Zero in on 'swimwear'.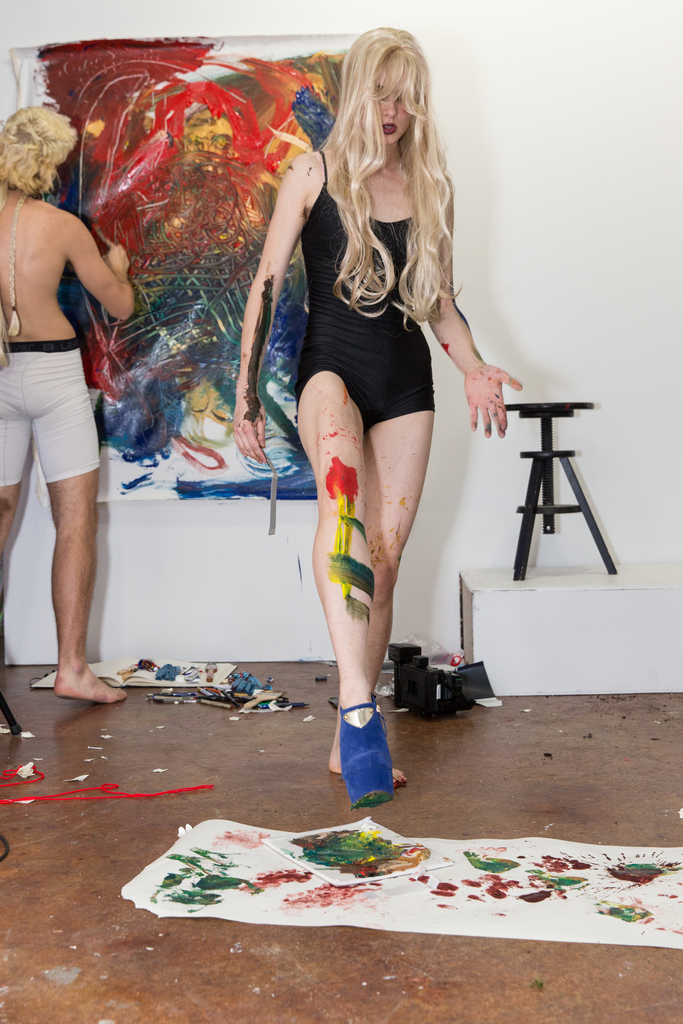
Zeroed in: <bbox>293, 145, 440, 433</bbox>.
